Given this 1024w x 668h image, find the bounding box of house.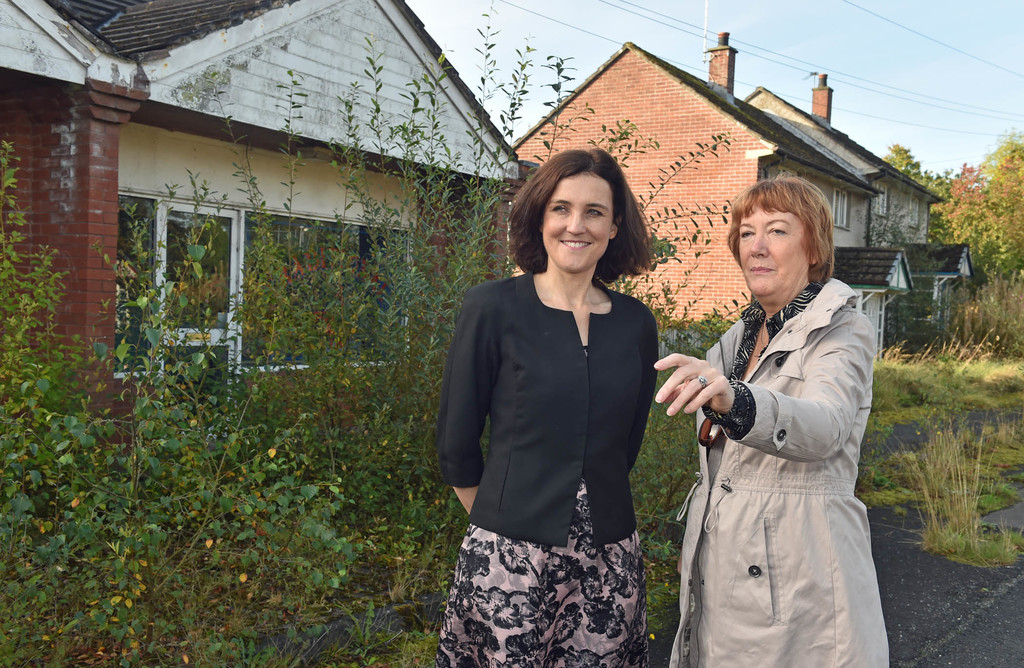
[x1=824, y1=254, x2=905, y2=375].
